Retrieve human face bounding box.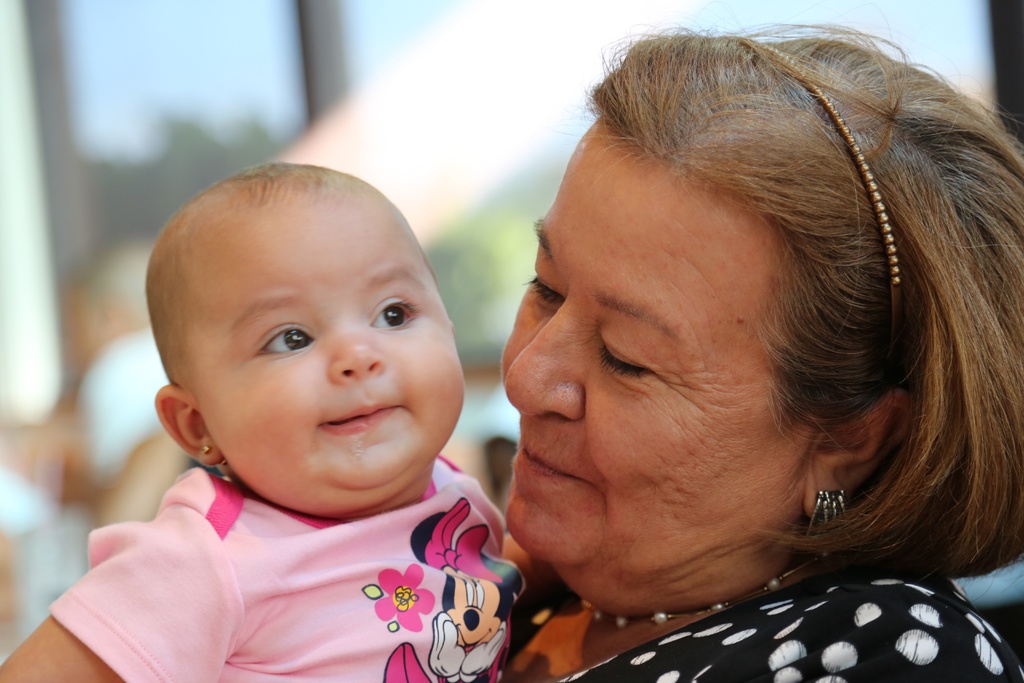
Bounding box: locate(188, 197, 465, 514).
